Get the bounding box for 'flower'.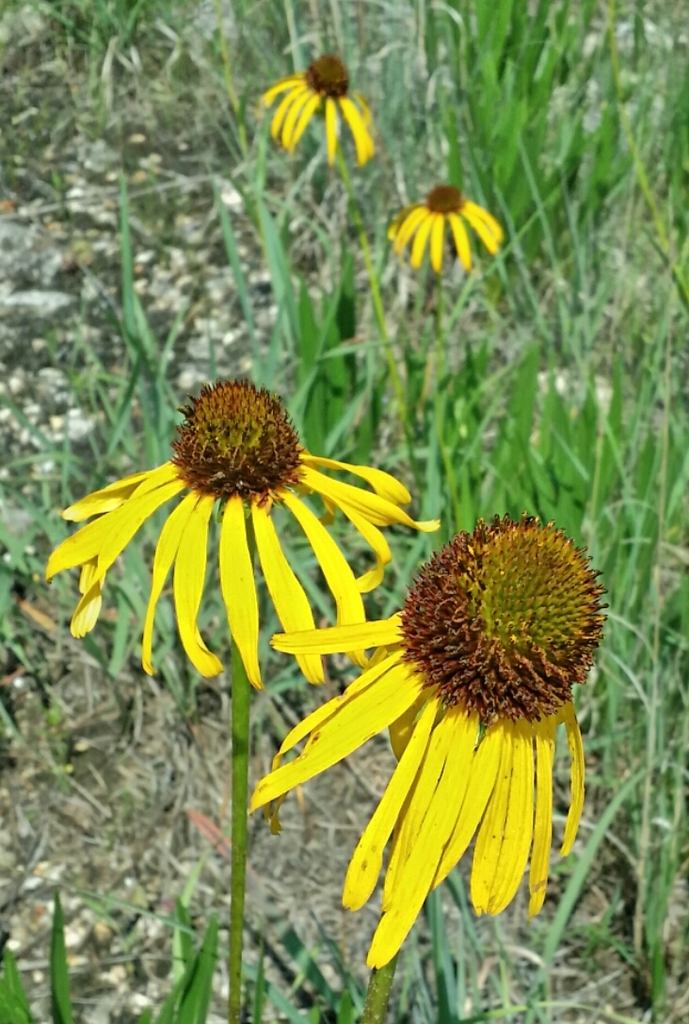
BBox(256, 50, 380, 168).
